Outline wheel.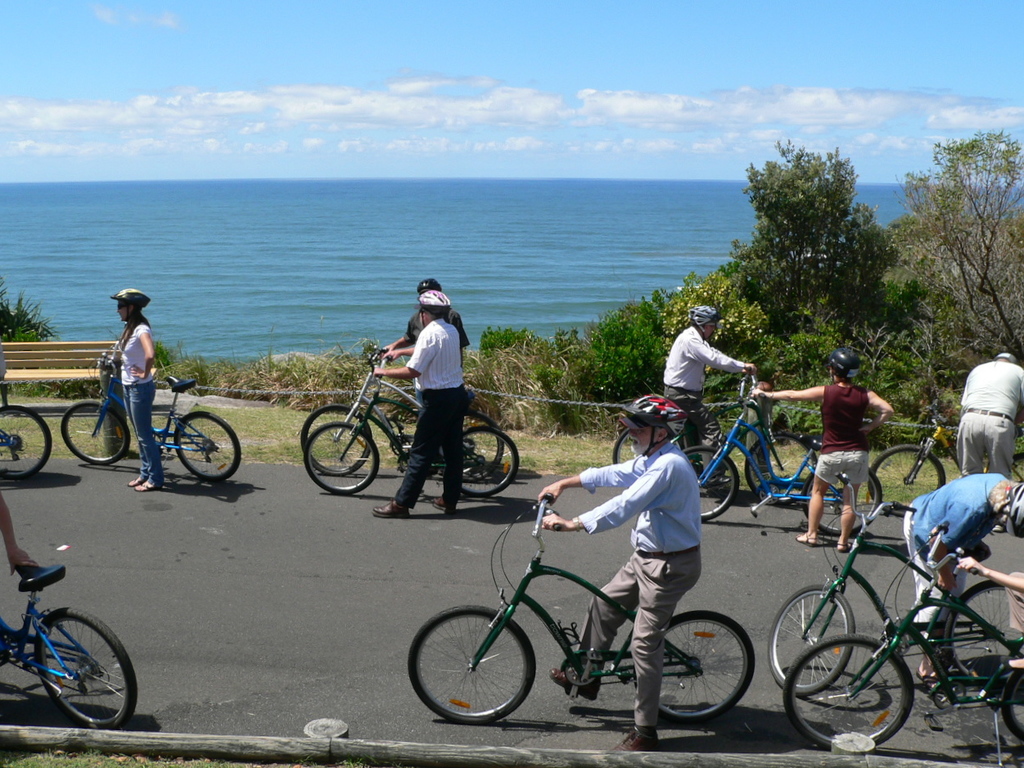
Outline: (62,401,130,463).
